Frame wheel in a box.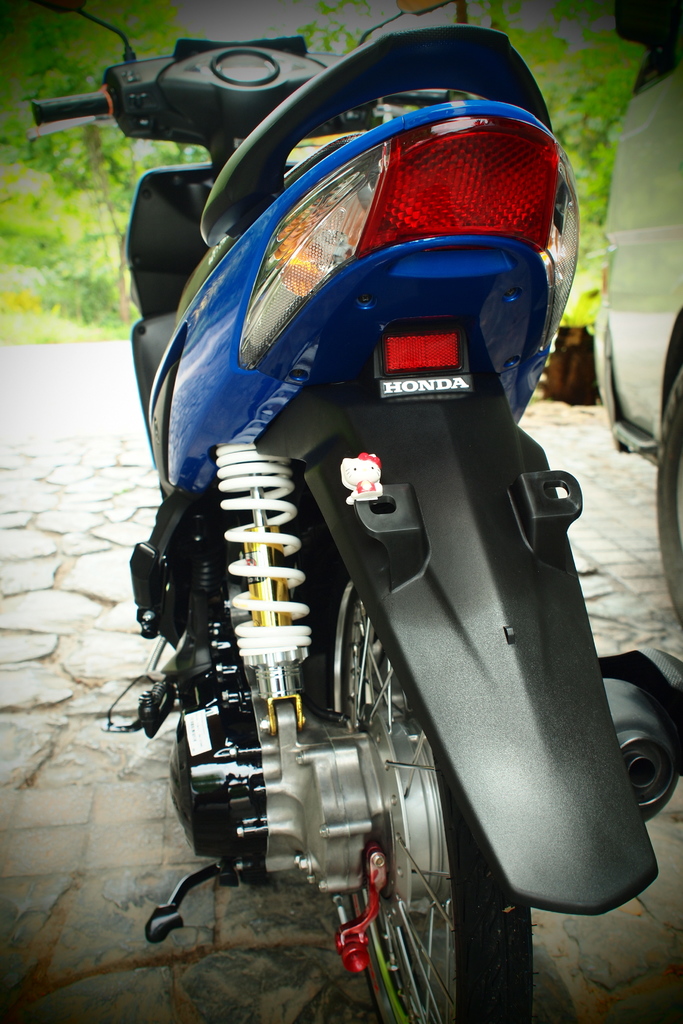
locate(292, 515, 534, 1023).
